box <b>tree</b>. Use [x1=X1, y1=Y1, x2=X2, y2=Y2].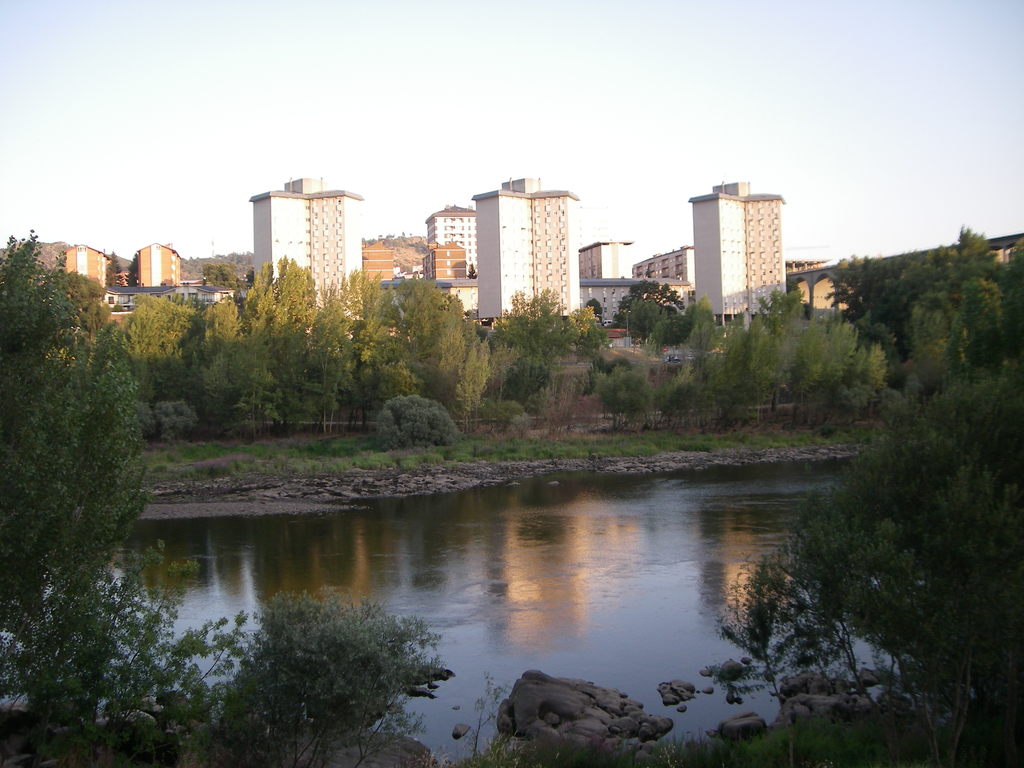
[x1=0, y1=230, x2=145, y2=713].
